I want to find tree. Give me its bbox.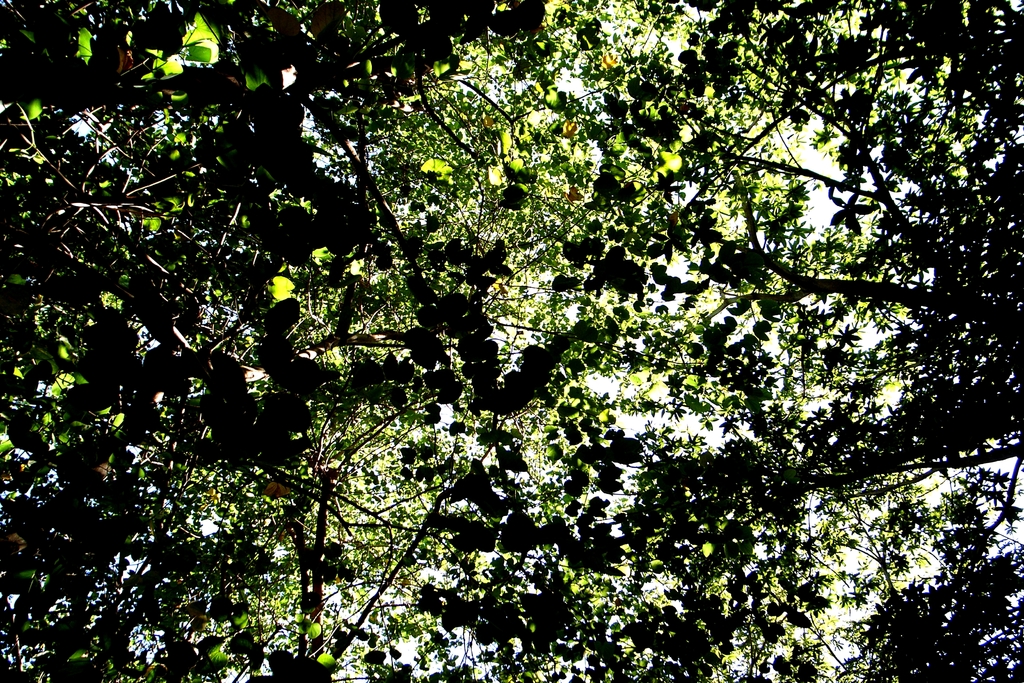
pyautogui.locateOnScreen(29, 0, 990, 668).
